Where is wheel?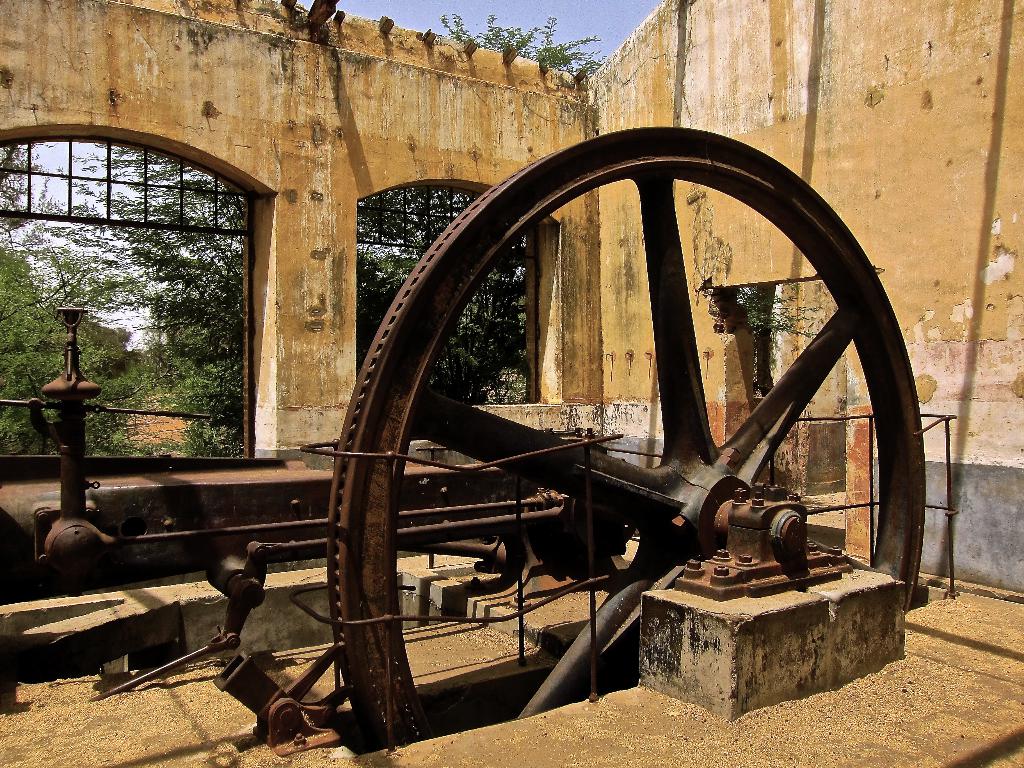
bbox=(328, 122, 924, 746).
